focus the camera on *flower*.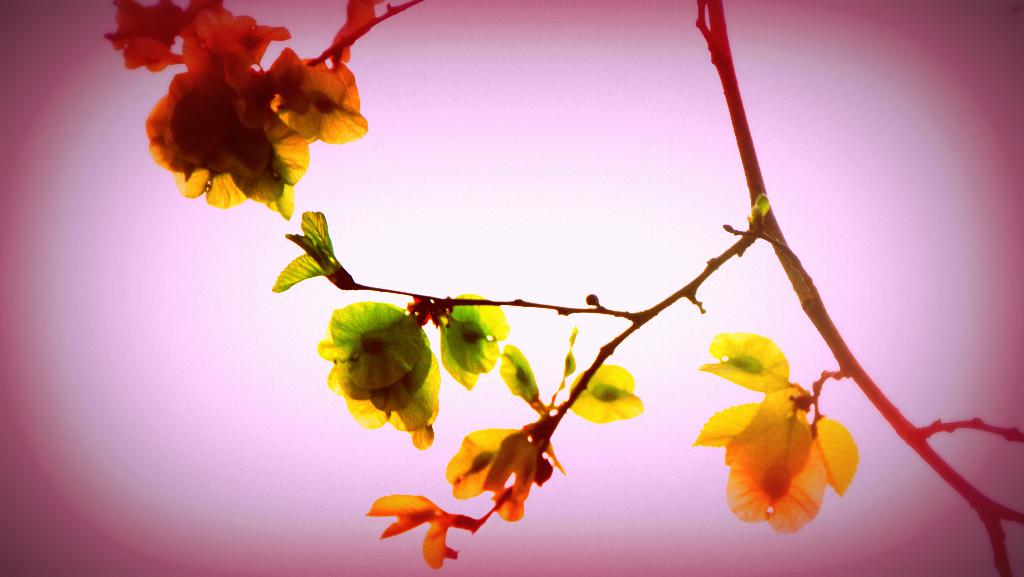
Focus region: [left=269, top=209, right=351, bottom=292].
